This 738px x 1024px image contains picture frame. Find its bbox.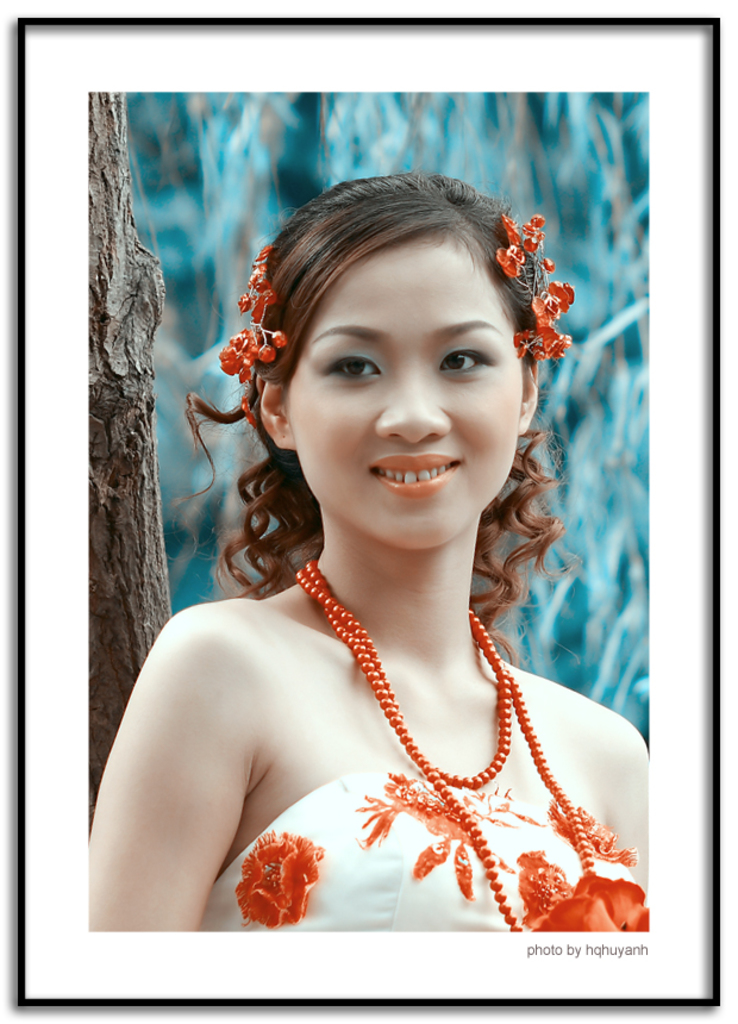
detection(14, 11, 728, 1010).
